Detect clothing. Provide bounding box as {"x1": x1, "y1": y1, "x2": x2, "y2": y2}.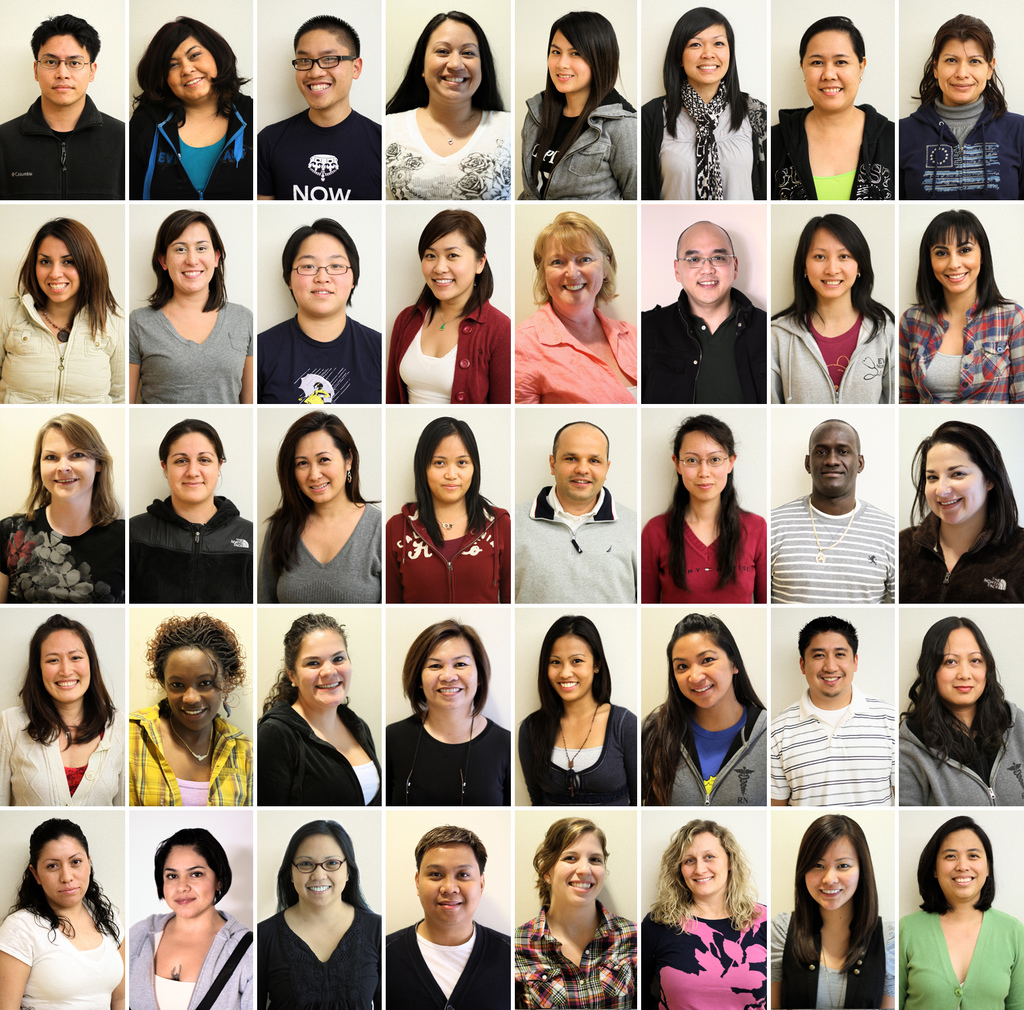
{"x1": 636, "y1": 288, "x2": 771, "y2": 405}.
